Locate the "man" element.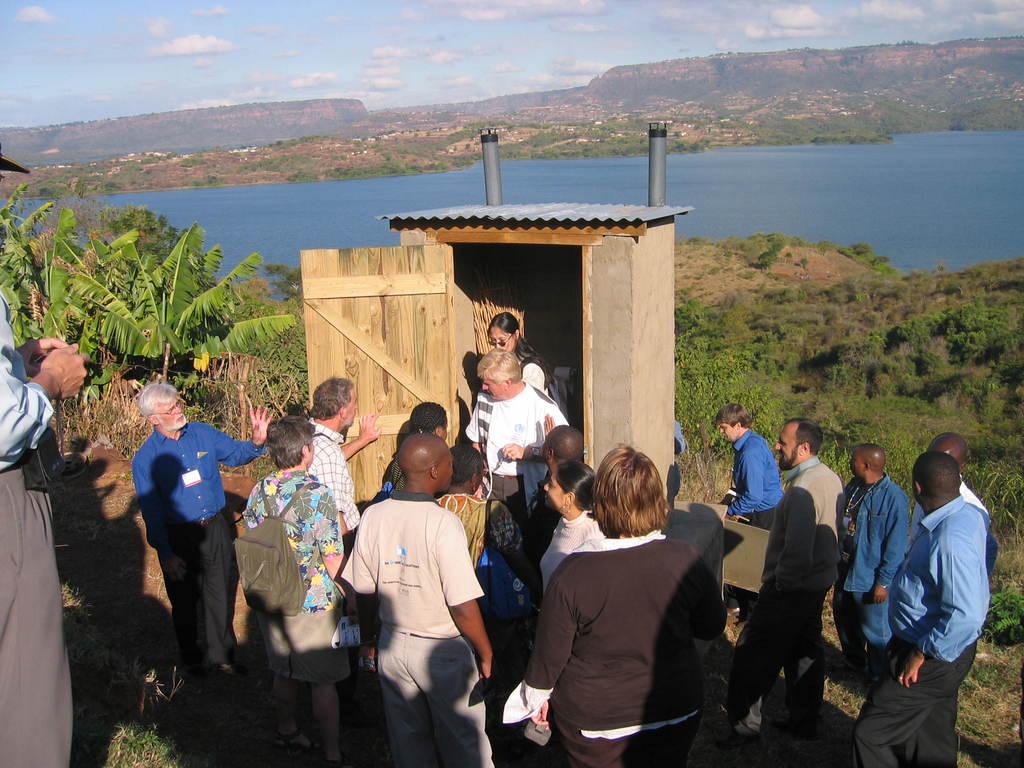
Element bbox: [268, 413, 359, 758].
